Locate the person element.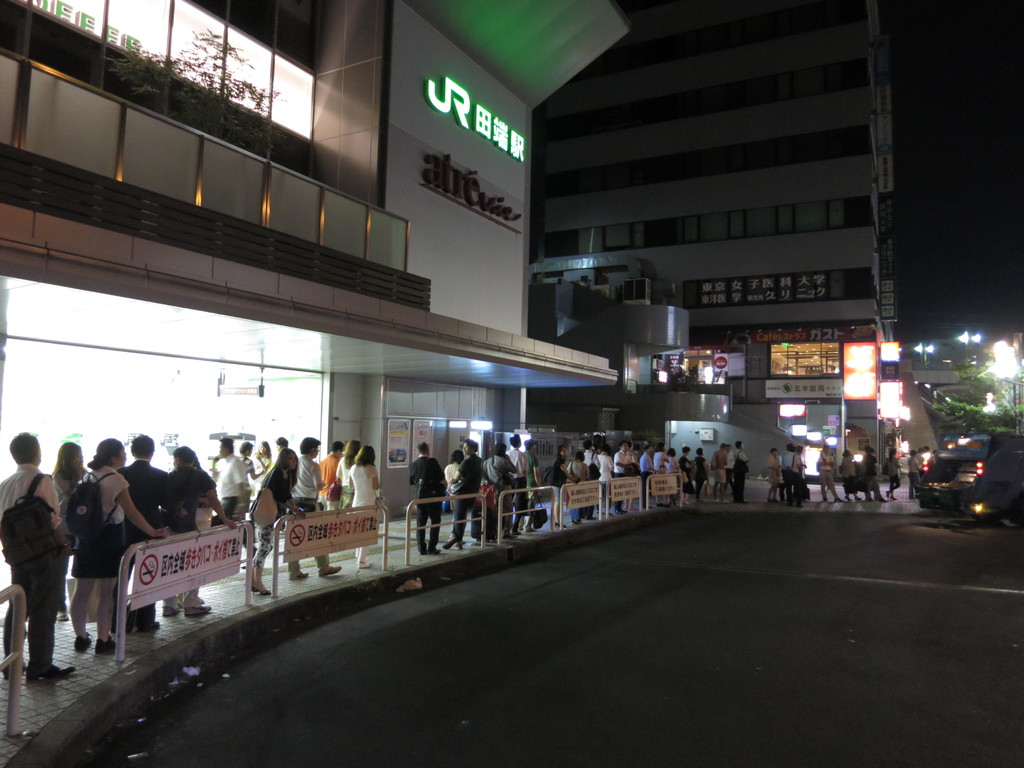
Element bbox: [342, 441, 388, 569].
